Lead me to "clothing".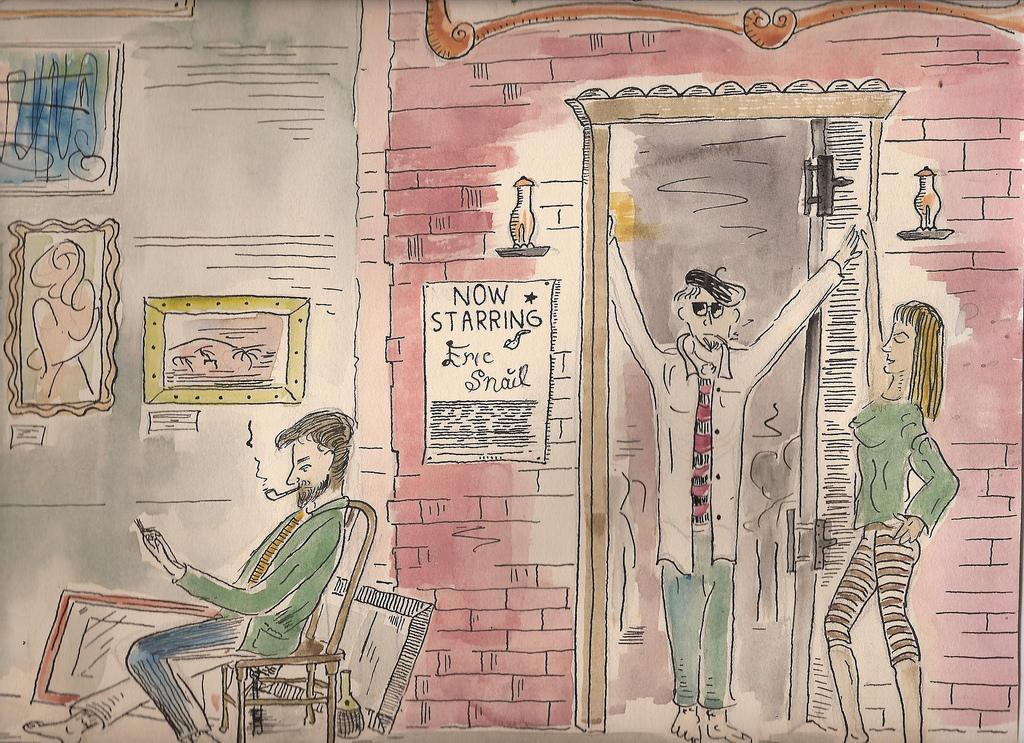
Lead to bbox=(62, 492, 346, 742).
